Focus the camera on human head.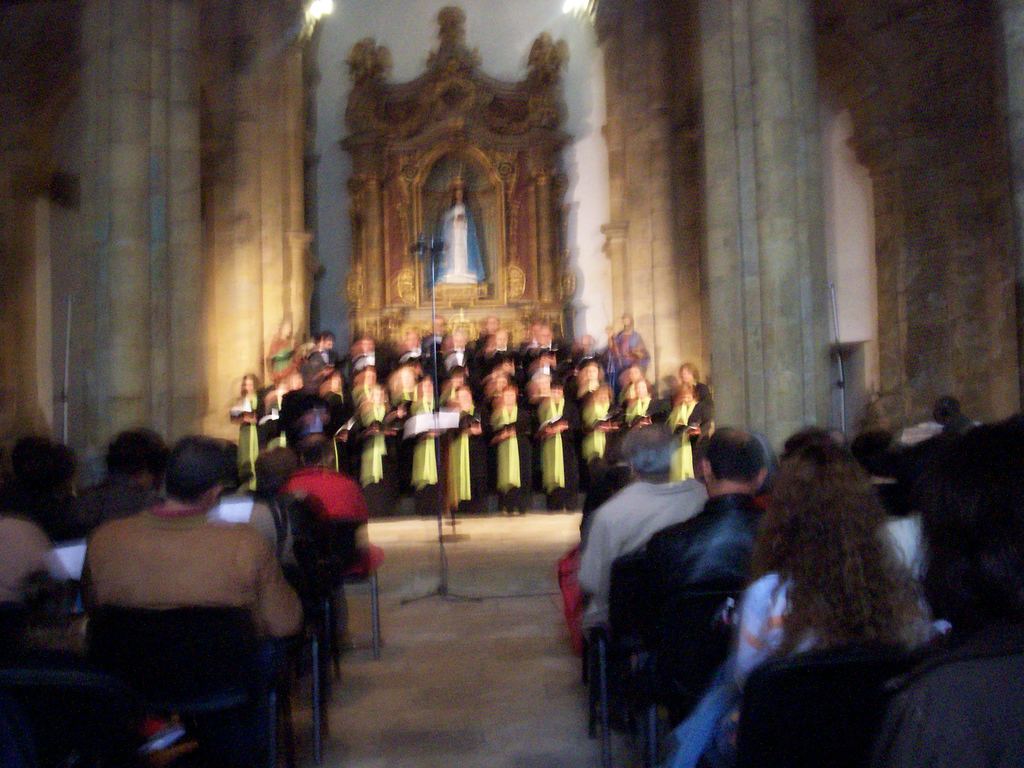
Focus region: 252:450:293:495.
